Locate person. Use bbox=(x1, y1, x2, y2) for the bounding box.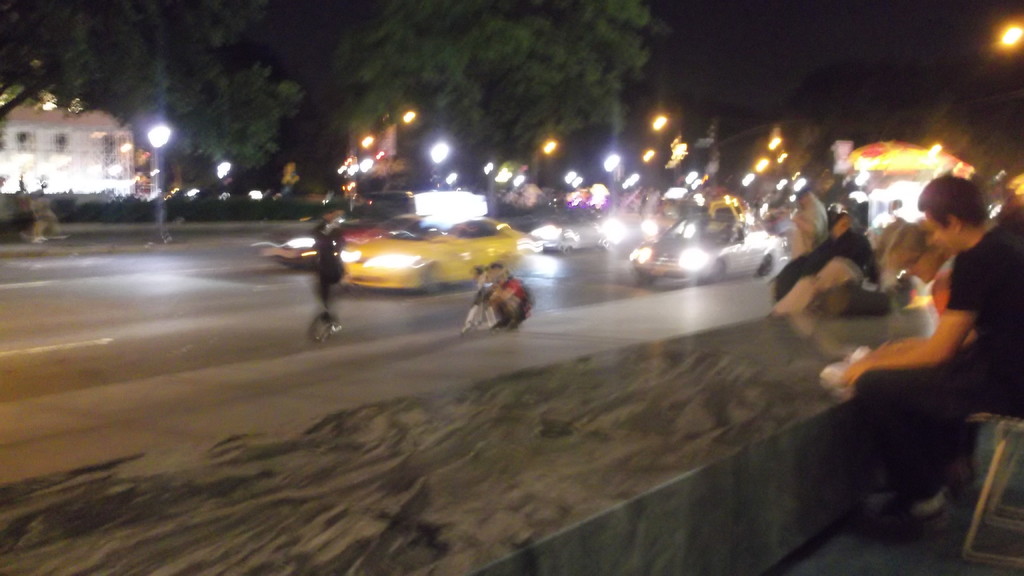
bbox=(458, 255, 538, 340).
